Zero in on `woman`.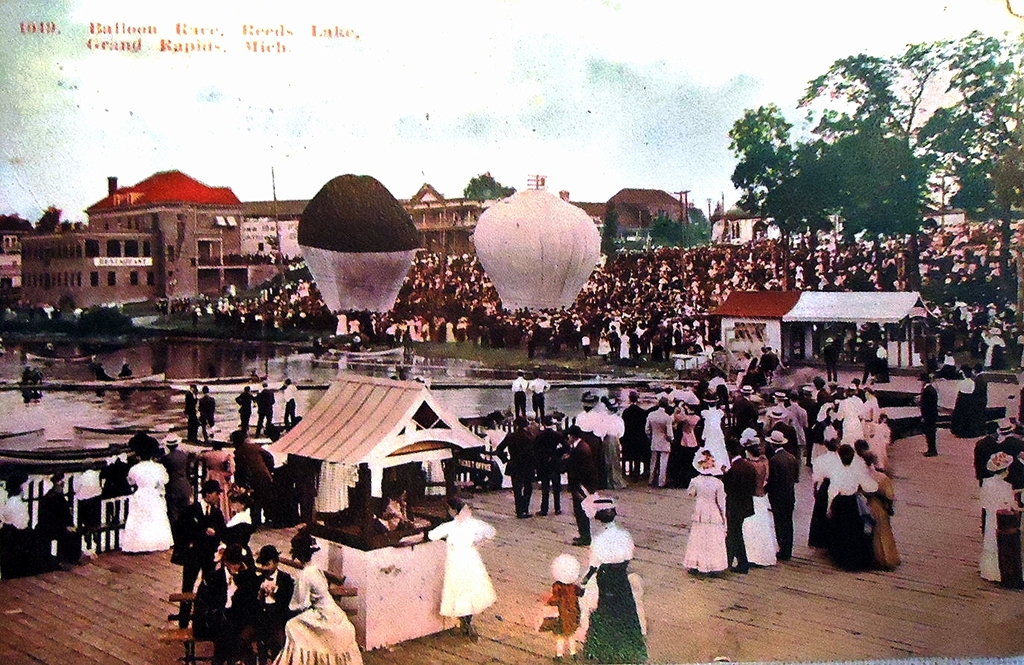
Zeroed in: {"x1": 825, "y1": 445, "x2": 877, "y2": 572}.
